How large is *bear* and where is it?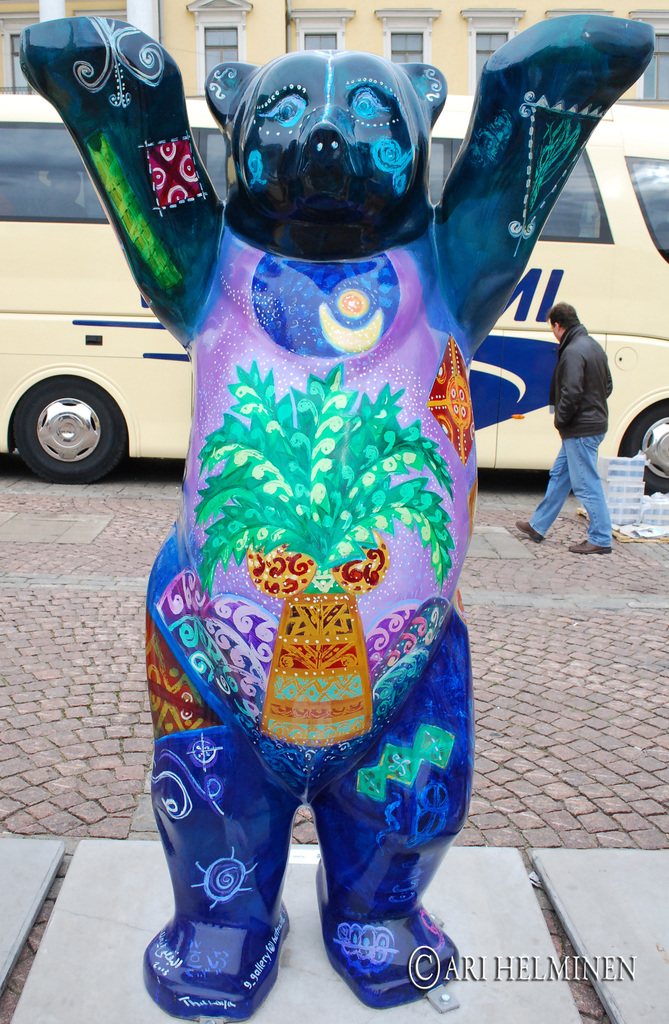
Bounding box: x1=19, y1=12, x2=654, y2=1023.
